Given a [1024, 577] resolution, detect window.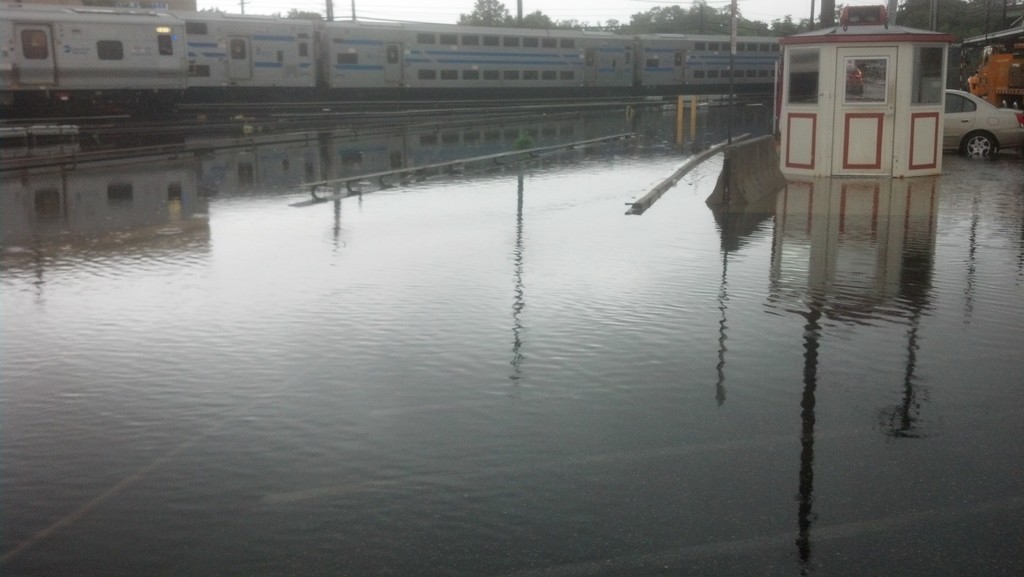
bbox=(94, 40, 132, 57).
